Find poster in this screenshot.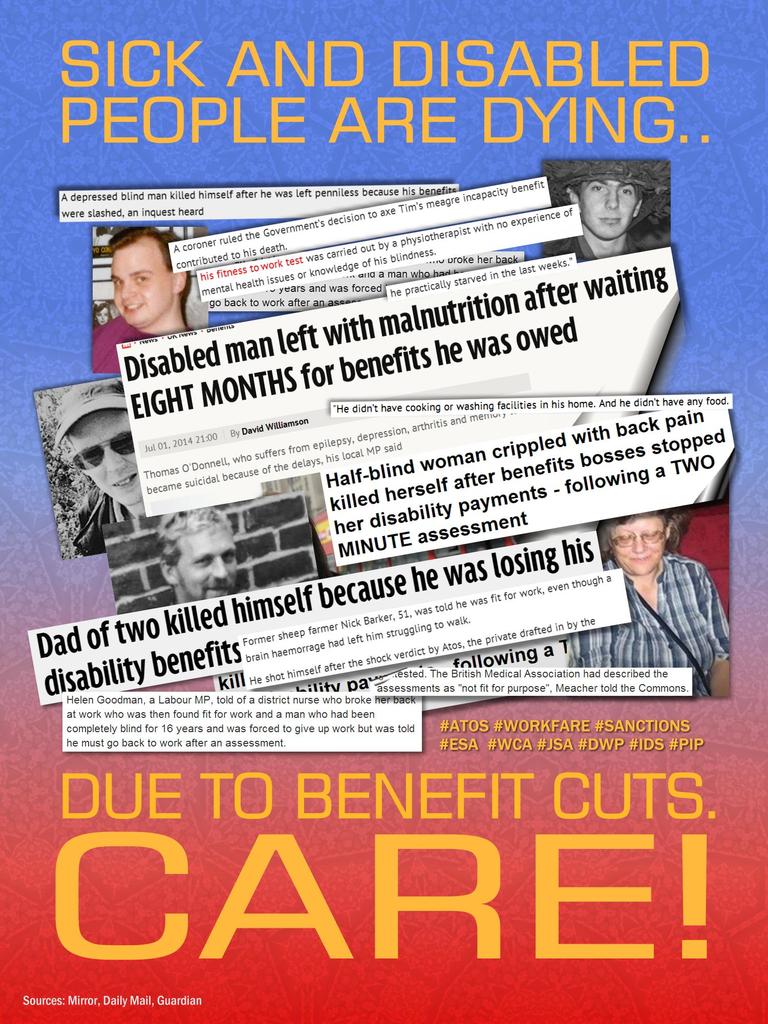
The bounding box for poster is region(0, 0, 767, 1023).
